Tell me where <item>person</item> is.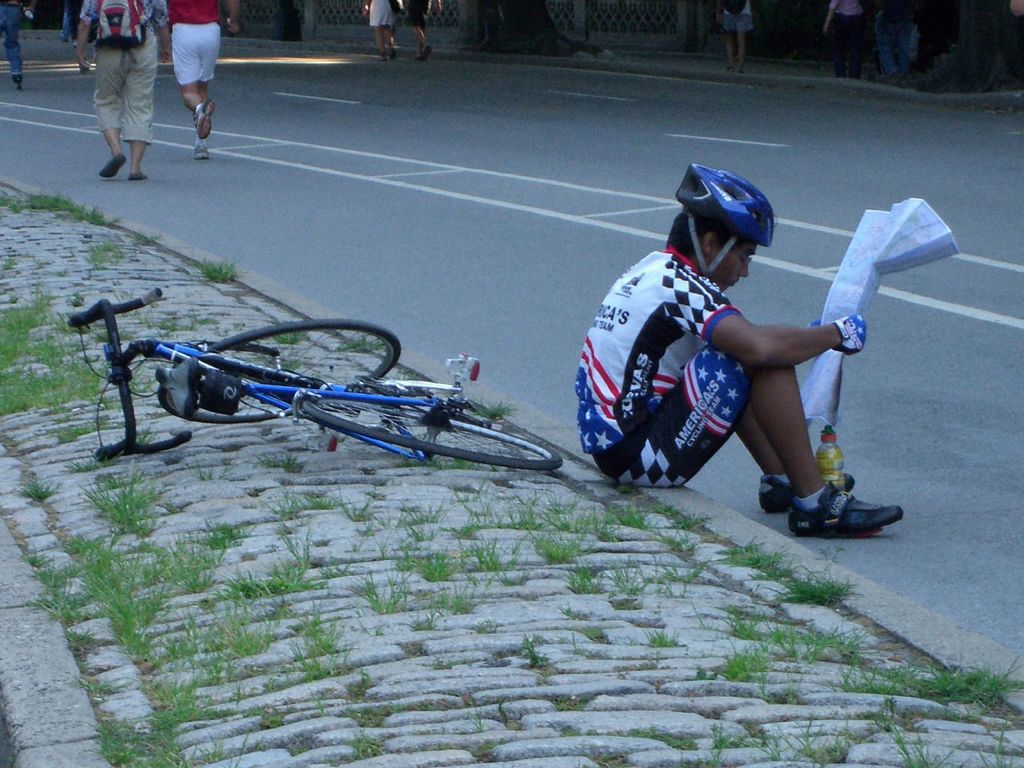
<item>person</item> is at pyautogui.locateOnScreen(0, 0, 34, 94).
